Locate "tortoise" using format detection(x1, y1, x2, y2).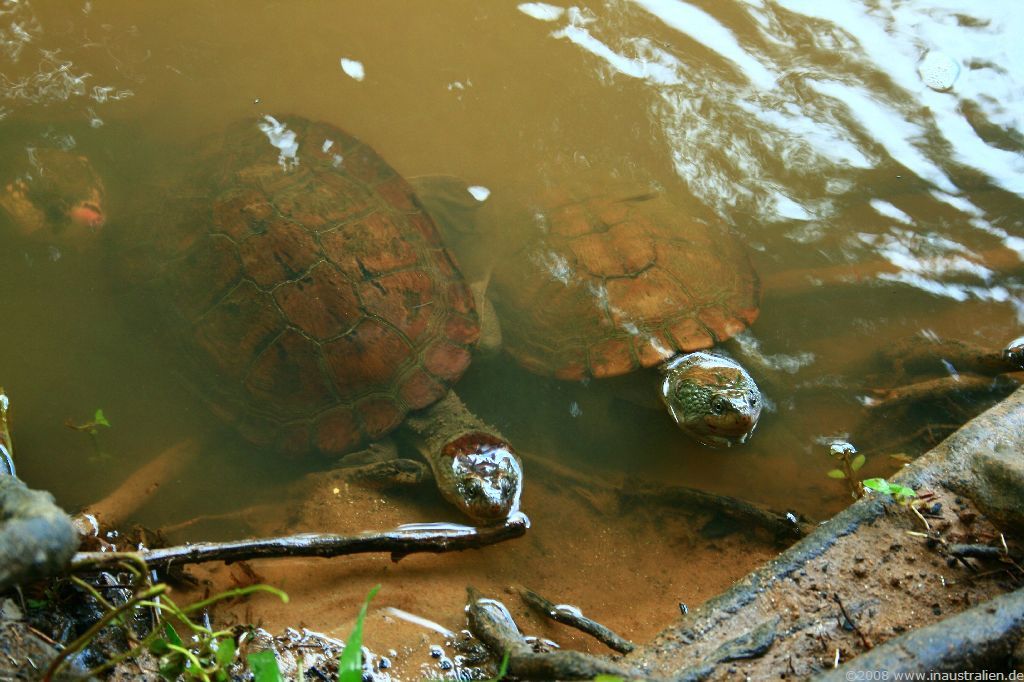
detection(72, 112, 530, 525).
